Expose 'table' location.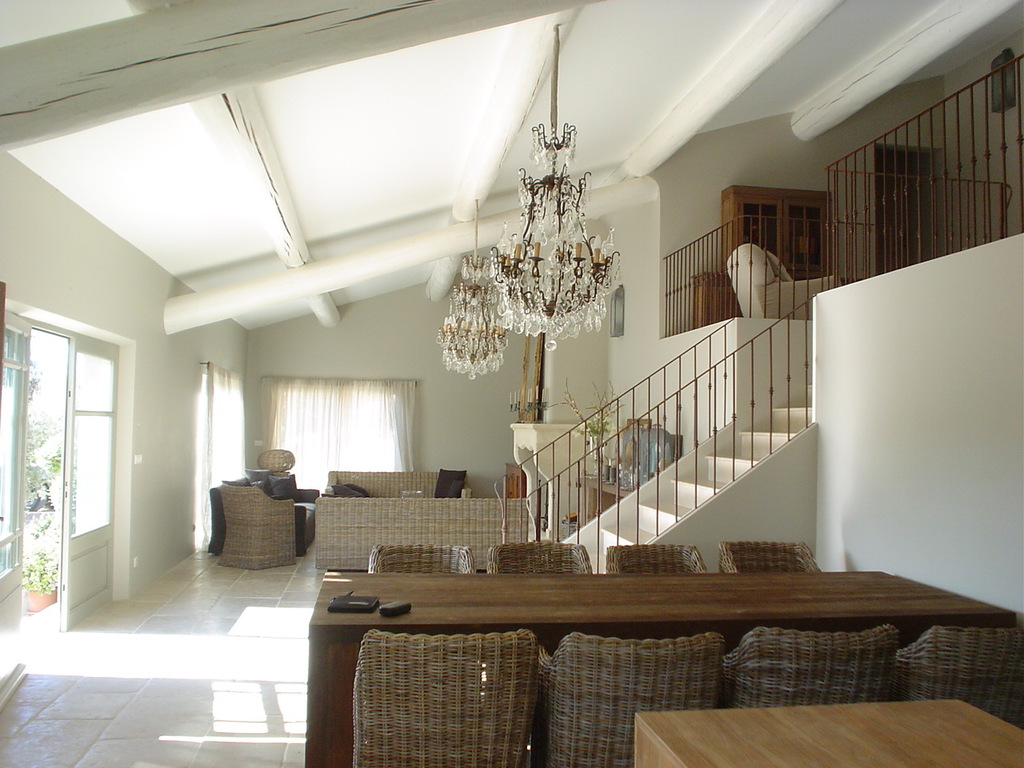
Exposed at left=236, top=556, right=1023, bottom=746.
